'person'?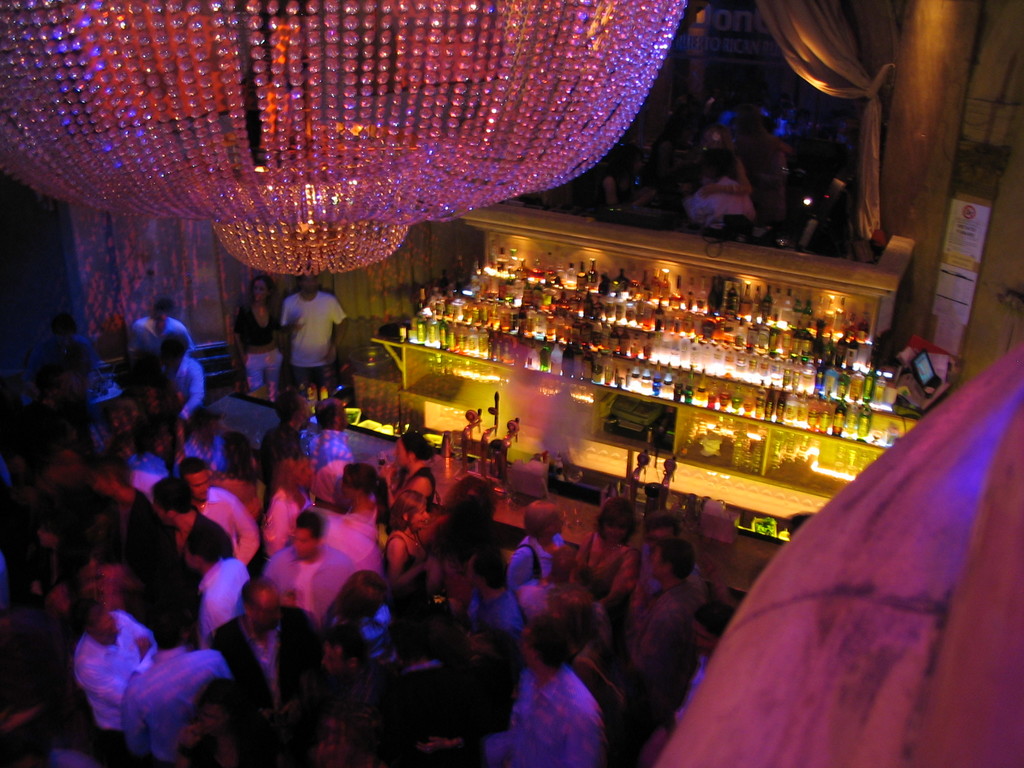
crop(100, 393, 148, 462)
